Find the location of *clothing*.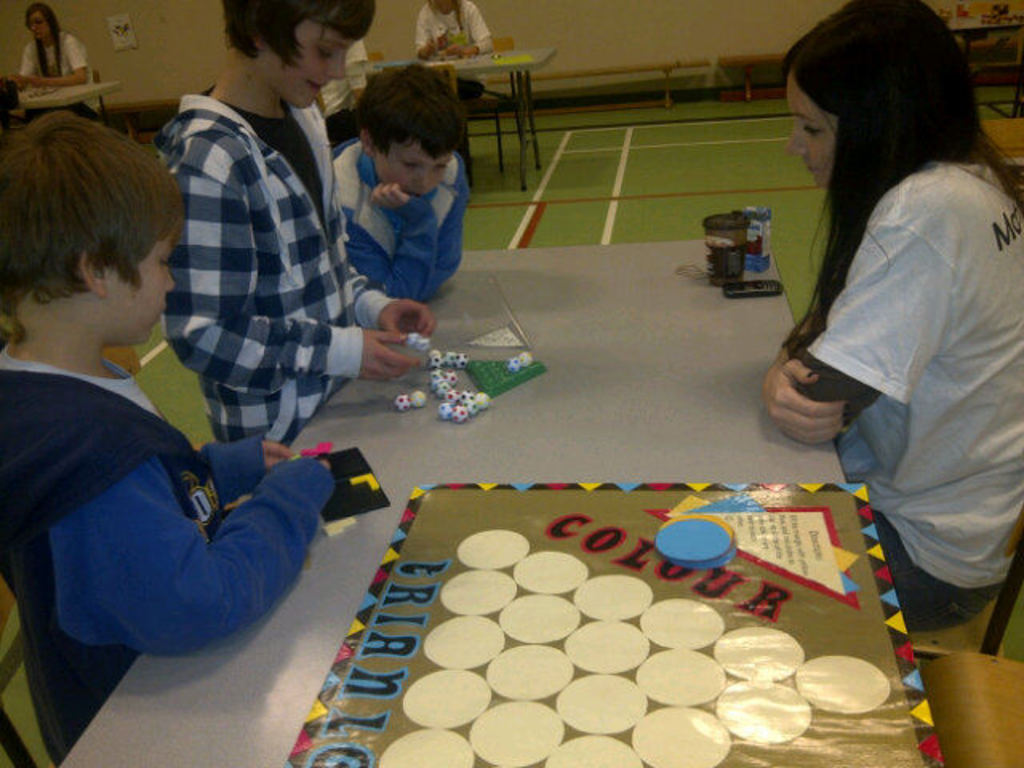
Location: crop(21, 30, 91, 118).
